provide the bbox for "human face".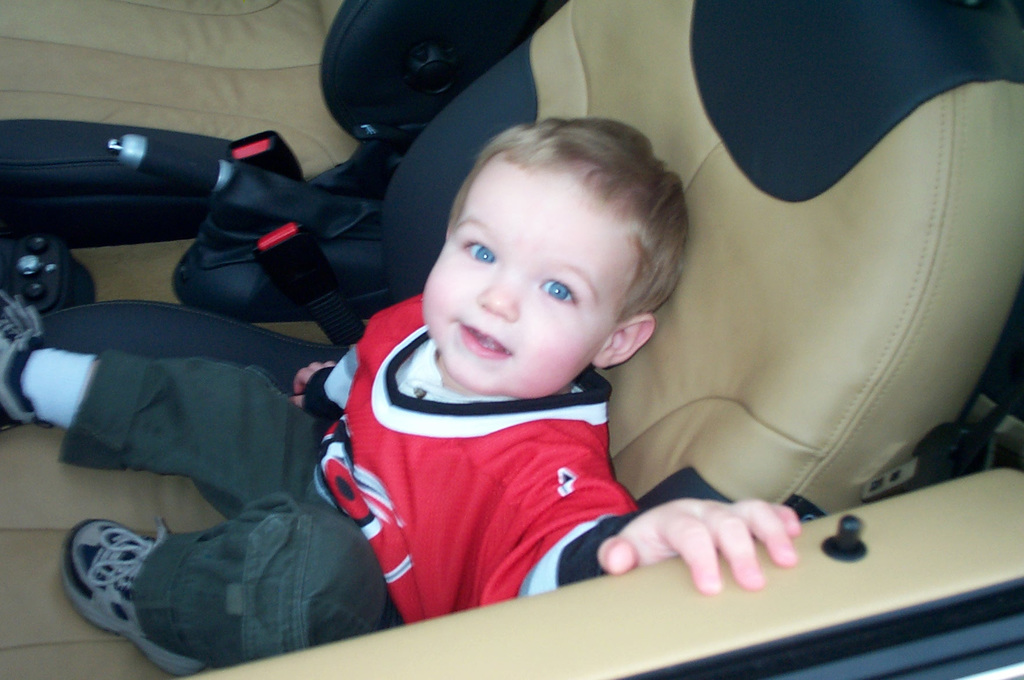
(421, 158, 635, 406).
